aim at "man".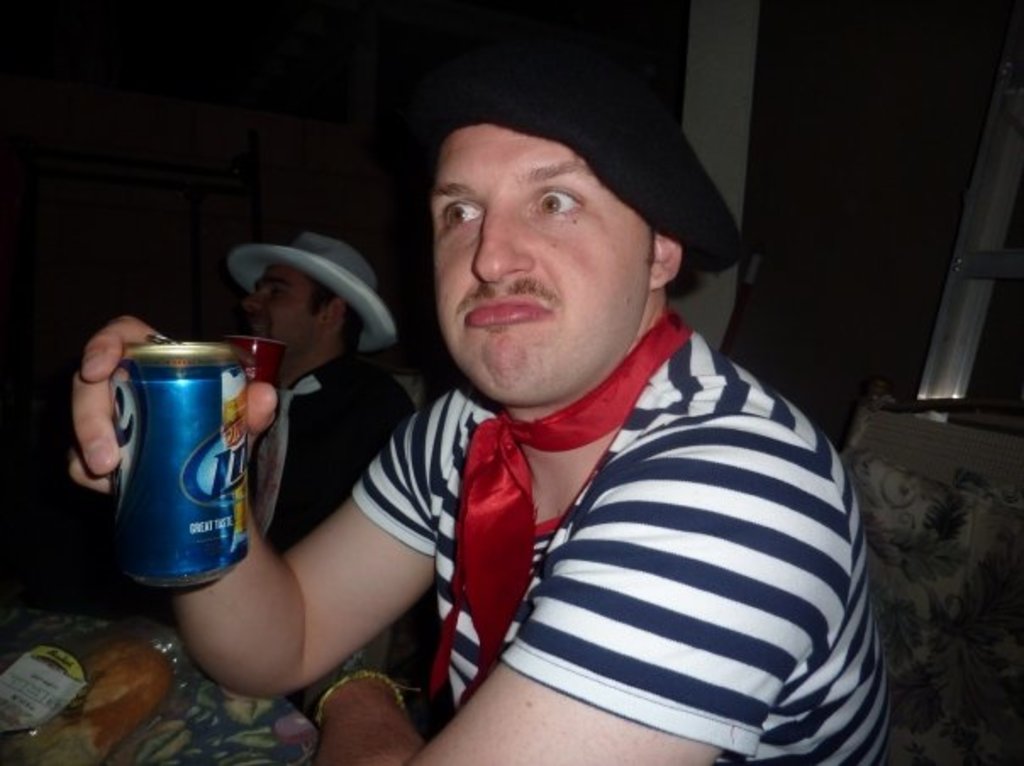
Aimed at bbox=(166, 58, 902, 765).
